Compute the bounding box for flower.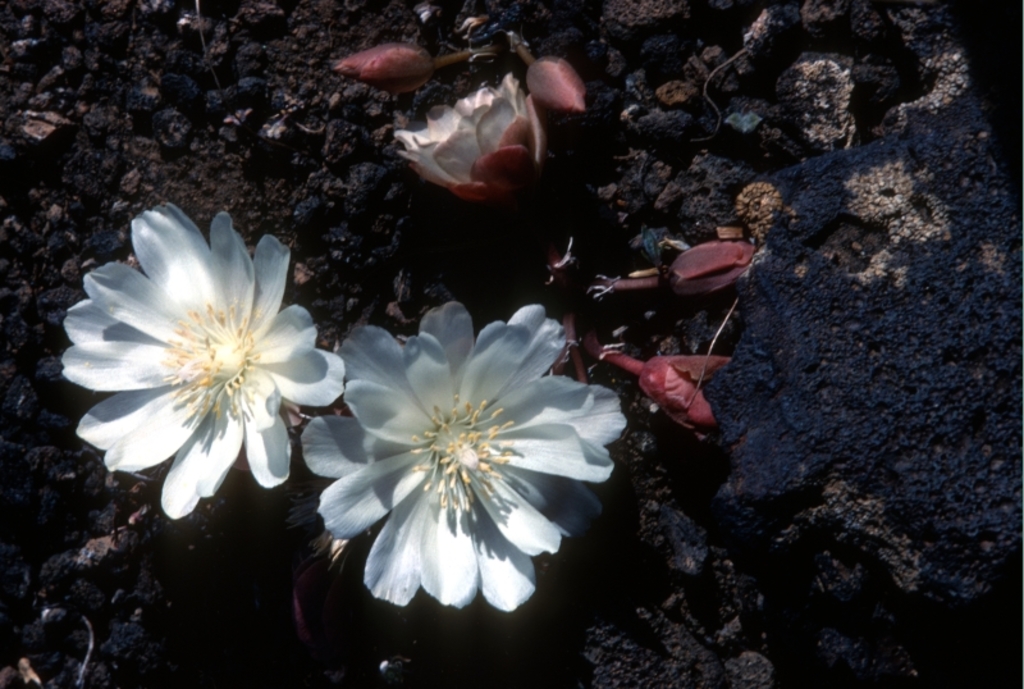
region(297, 291, 613, 624).
